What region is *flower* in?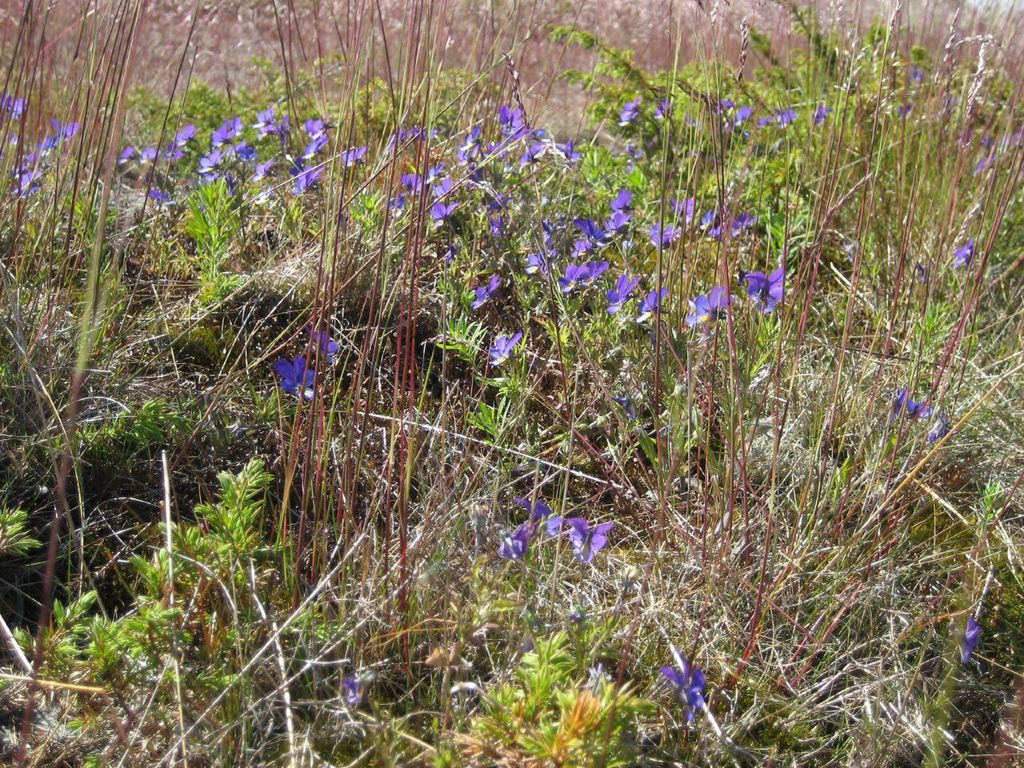
x1=956 y1=614 x2=990 y2=670.
